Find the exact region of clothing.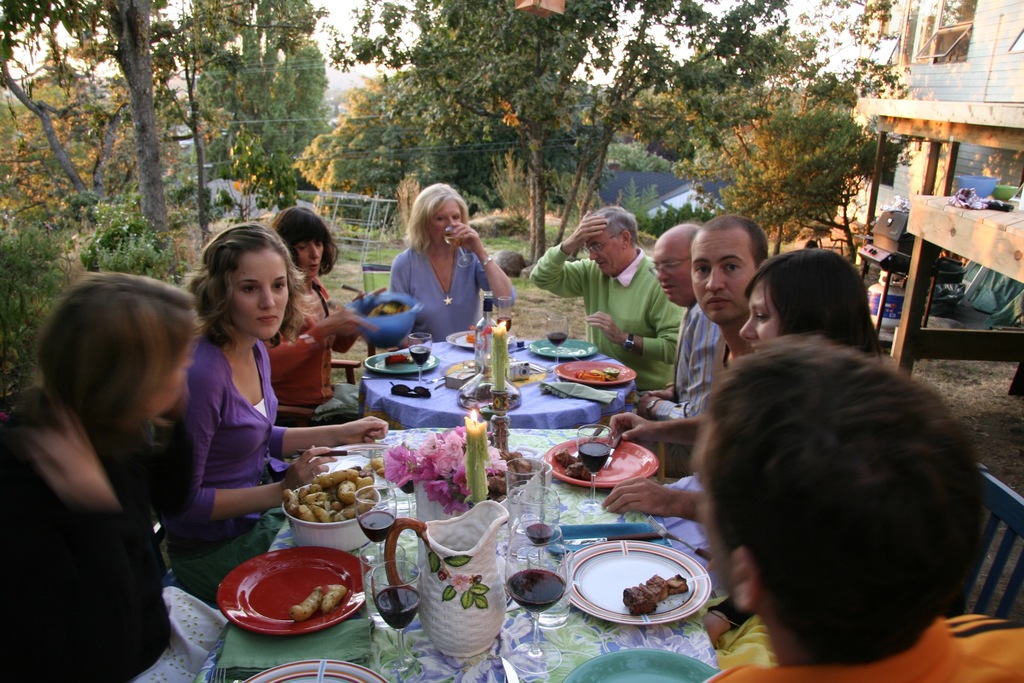
Exact region: (703,606,1023,682).
